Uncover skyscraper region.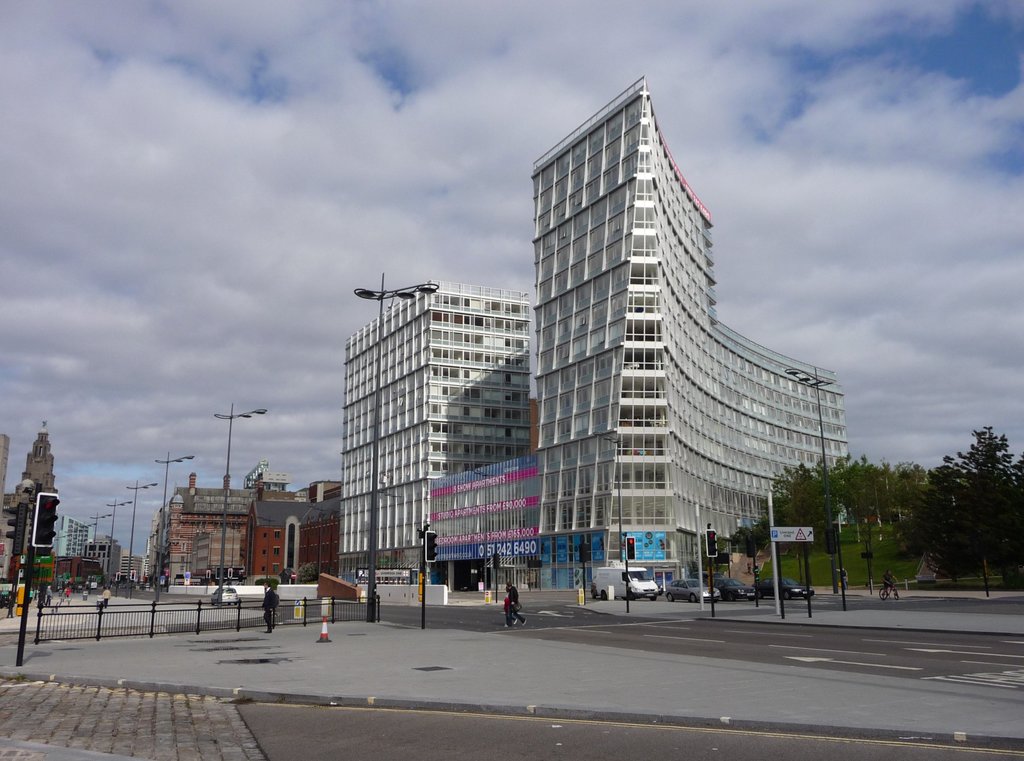
Uncovered: {"x1": 148, "y1": 477, "x2": 297, "y2": 585}.
